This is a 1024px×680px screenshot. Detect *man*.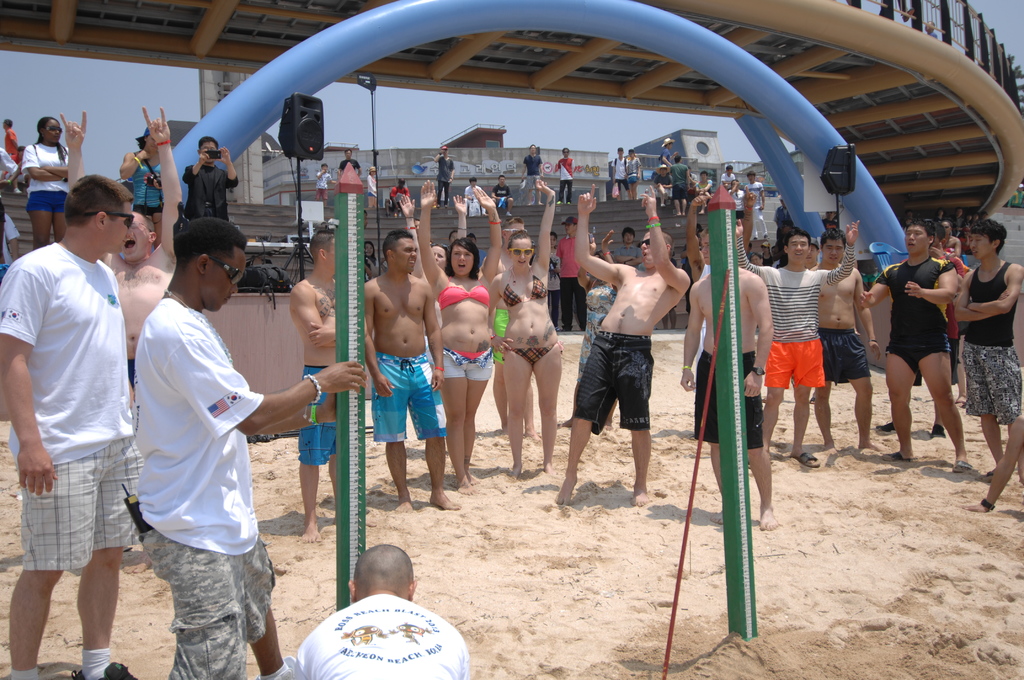
bbox(414, 217, 421, 231).
